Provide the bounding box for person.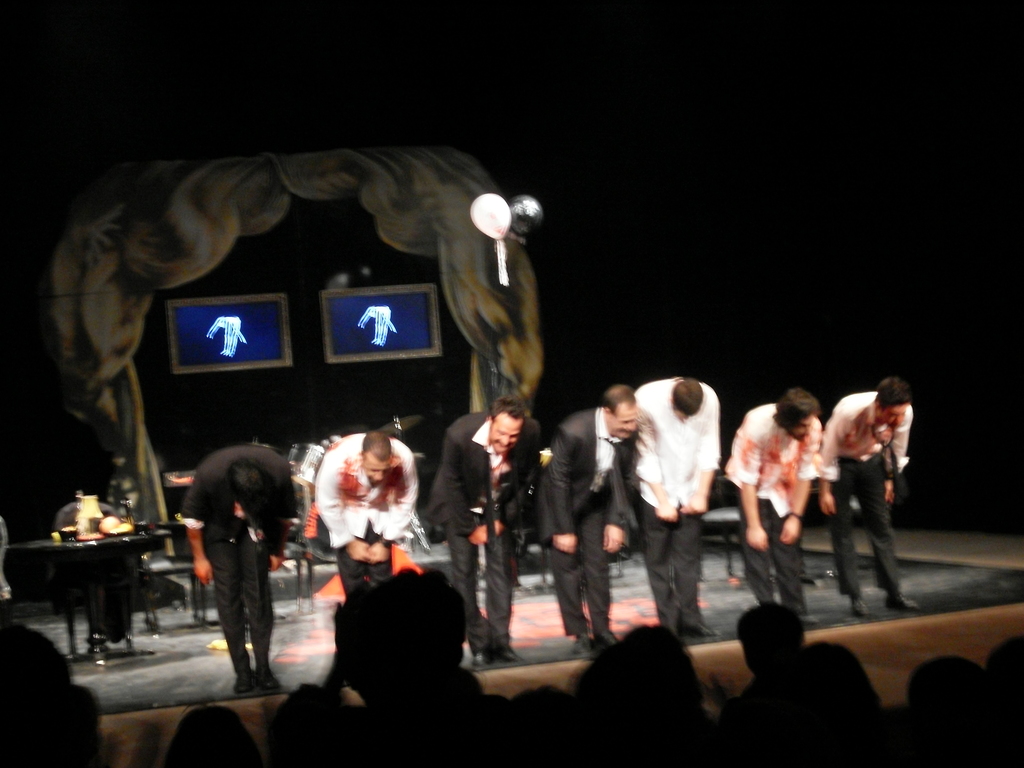
[168, 437, 303, 692].
